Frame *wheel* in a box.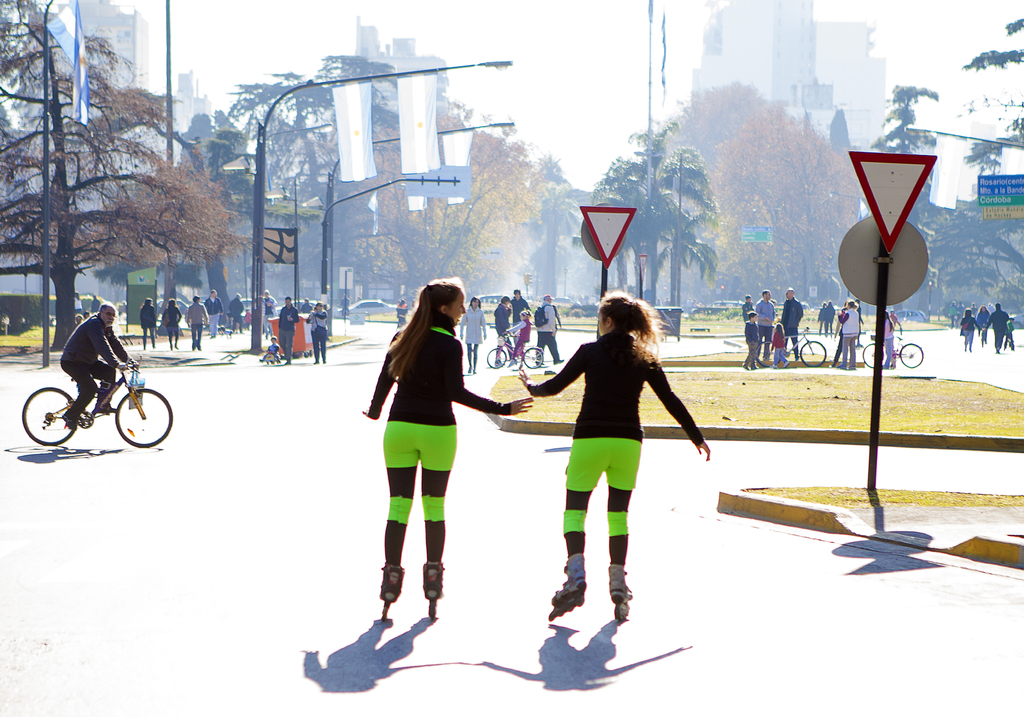
(left=757, top=339, right=781, bottom=366).
